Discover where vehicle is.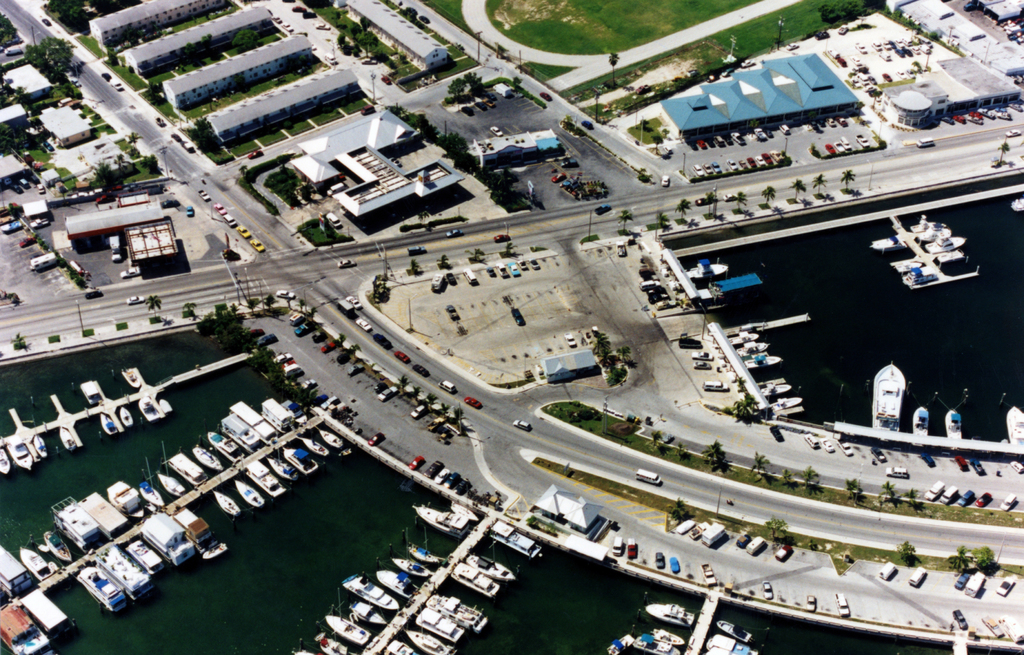
Discovered at rect(975, 492, 992, 507).
